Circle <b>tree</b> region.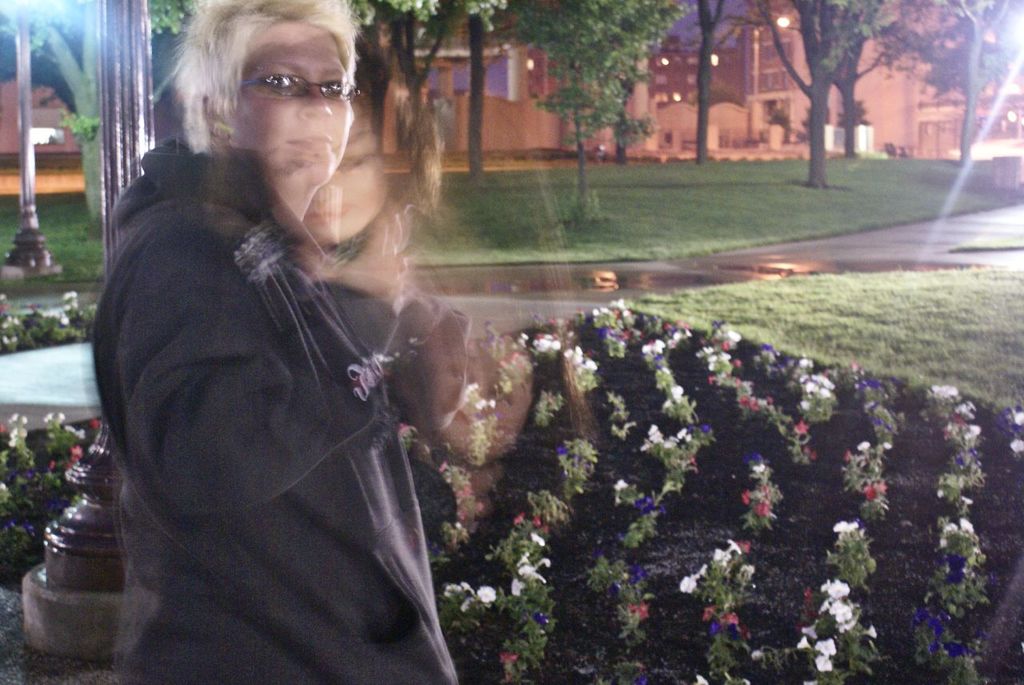
Region: <region>604, 51, 638, 166</region>.
